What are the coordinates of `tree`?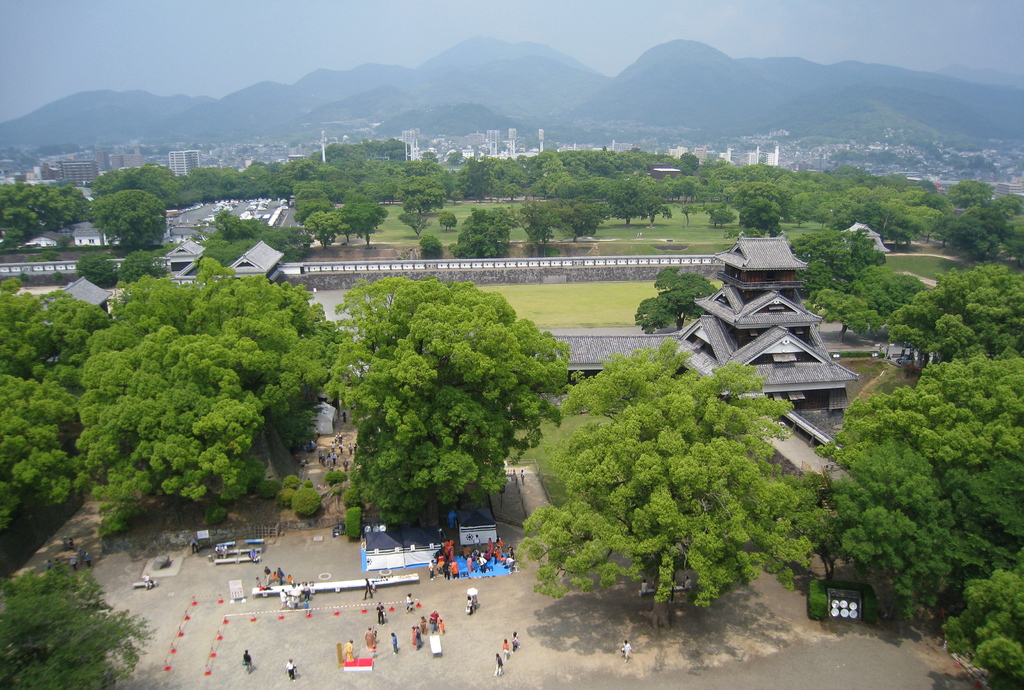
(257,162,309,201).
